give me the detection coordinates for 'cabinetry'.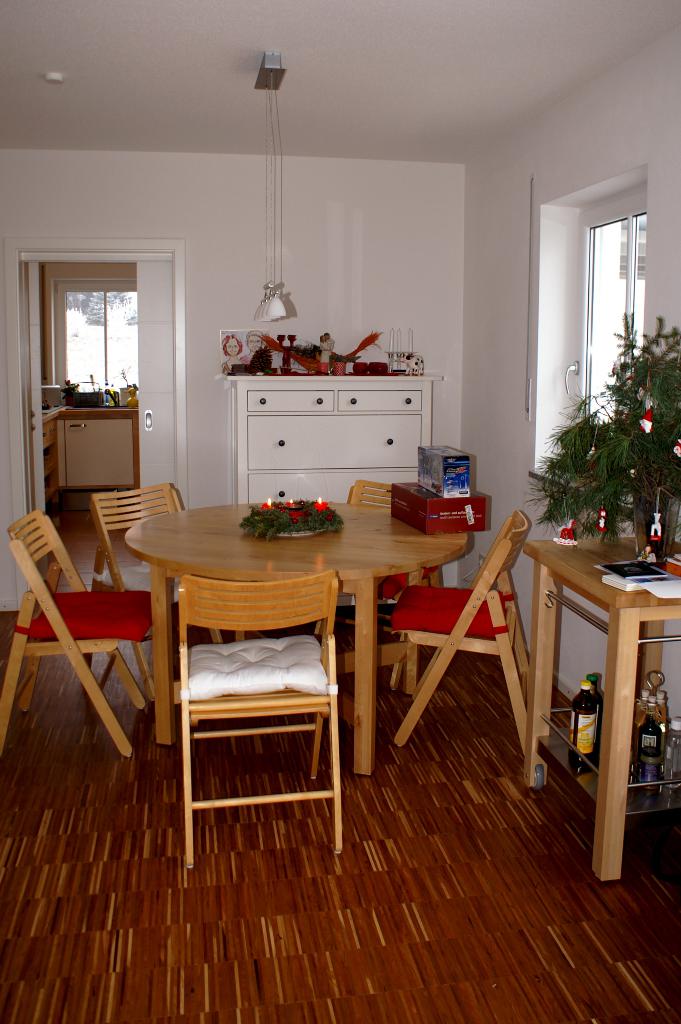
(213, 348, 457, 505).
